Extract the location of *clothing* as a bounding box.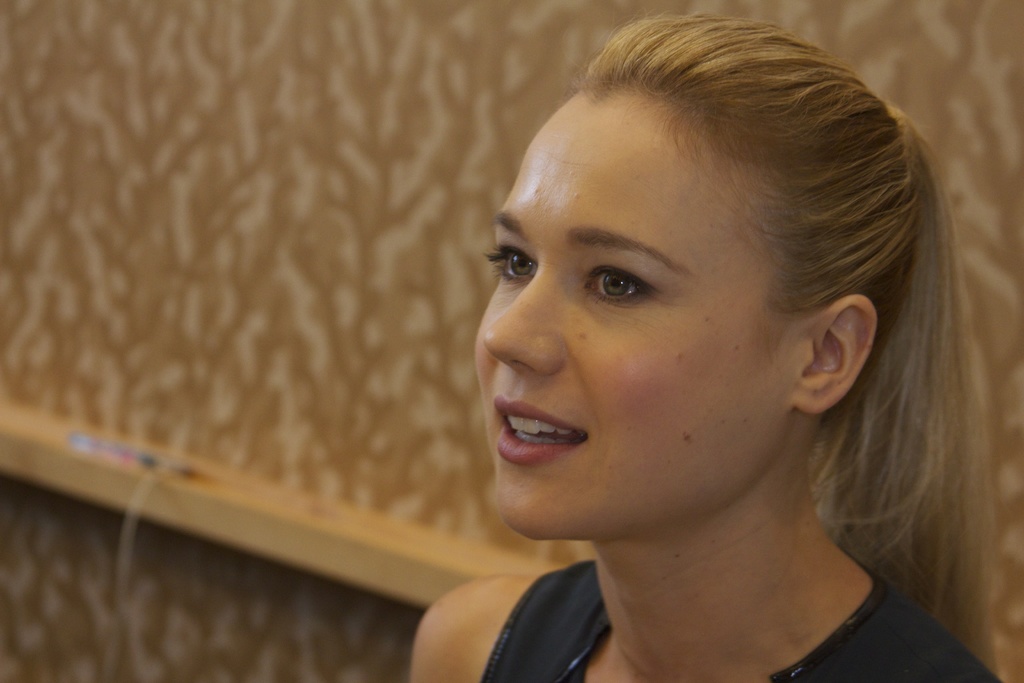
Rect(444, 481, 988, 682).
